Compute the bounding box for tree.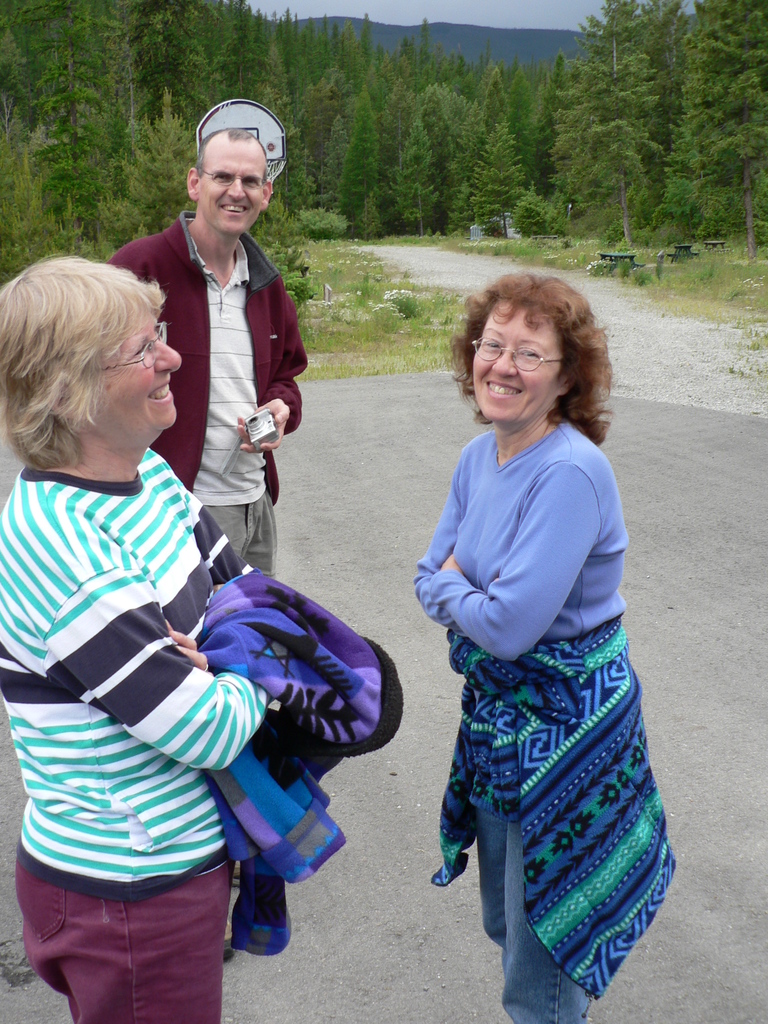
detection(470, 134, 523, 227).
